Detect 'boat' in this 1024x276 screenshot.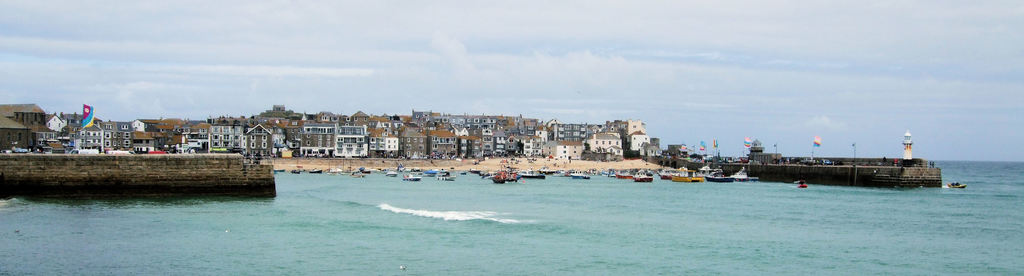
Detection: bbox(630, 169, 655, 180).
